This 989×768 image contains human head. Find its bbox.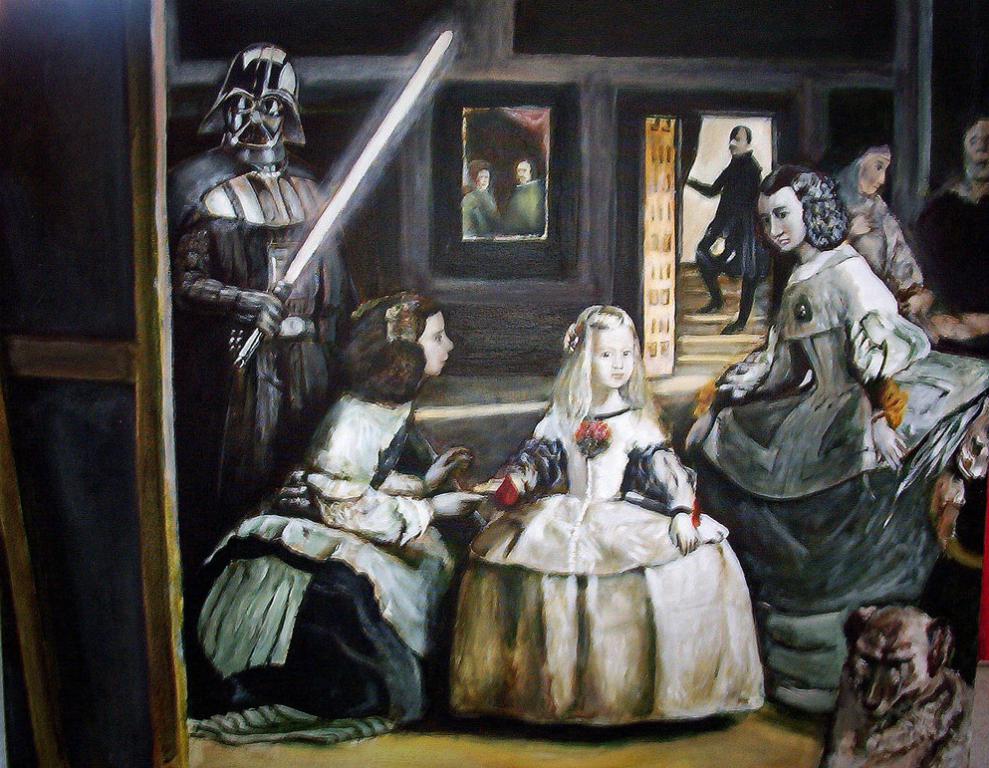
rect(353, 288, 456, 381).
